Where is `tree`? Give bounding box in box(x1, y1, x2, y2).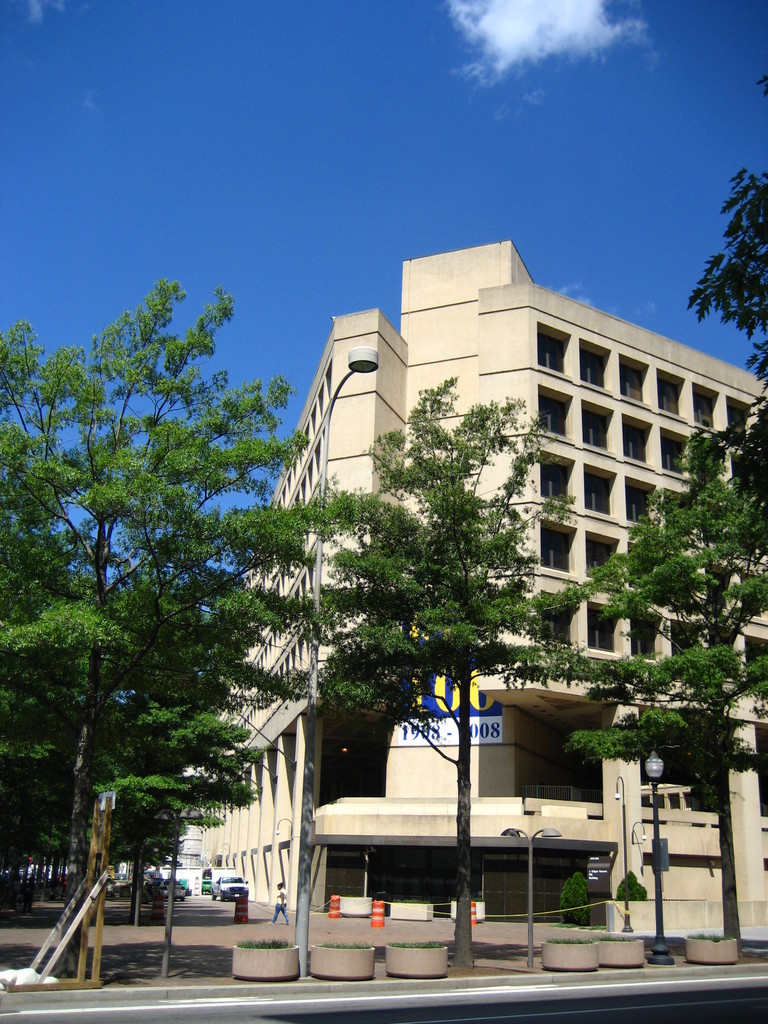
box(305, 374, 615, 965).
